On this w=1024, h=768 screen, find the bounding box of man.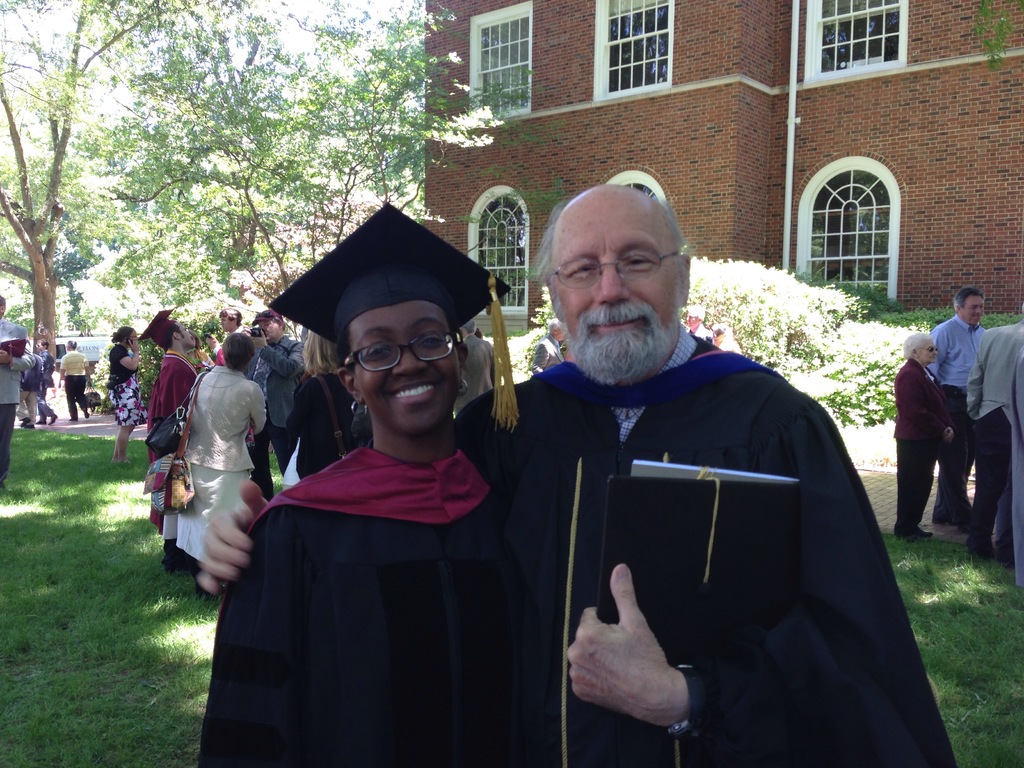
Bounding box: box=[0, 295, 26, 487].
